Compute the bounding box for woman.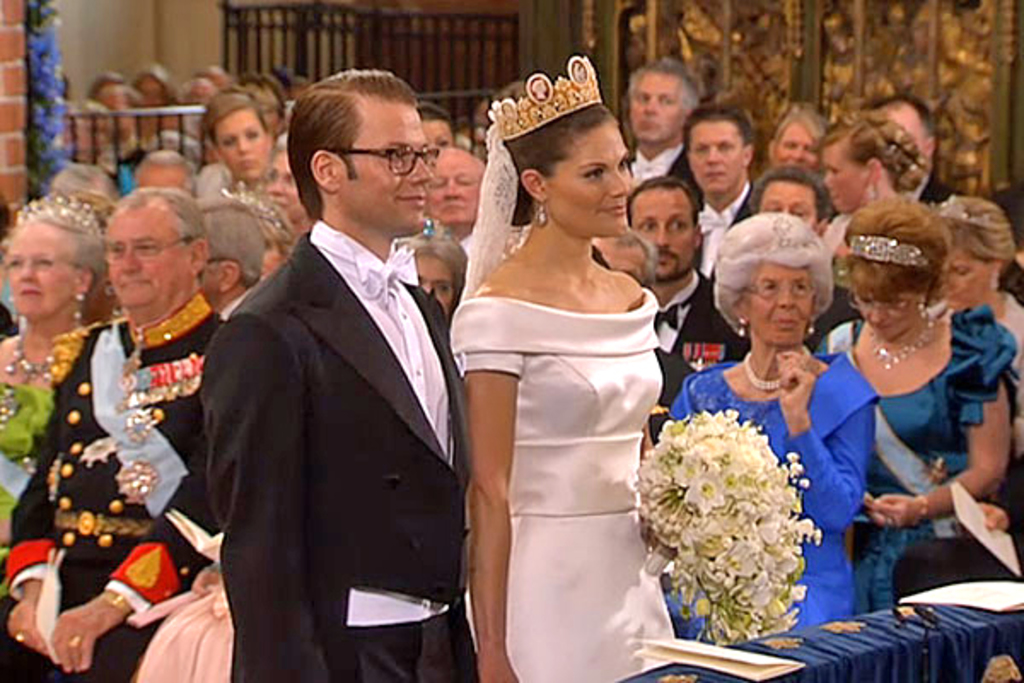
(x1=809, y1=99, x2=942, y2=254).
